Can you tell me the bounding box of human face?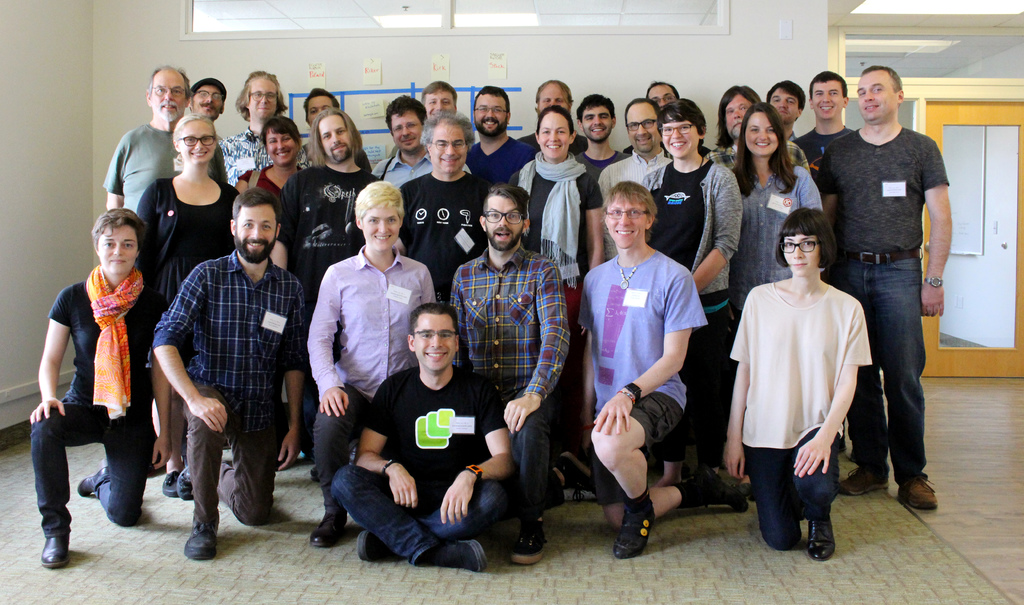
[left=577, top=106, right=610, bottom=138].
